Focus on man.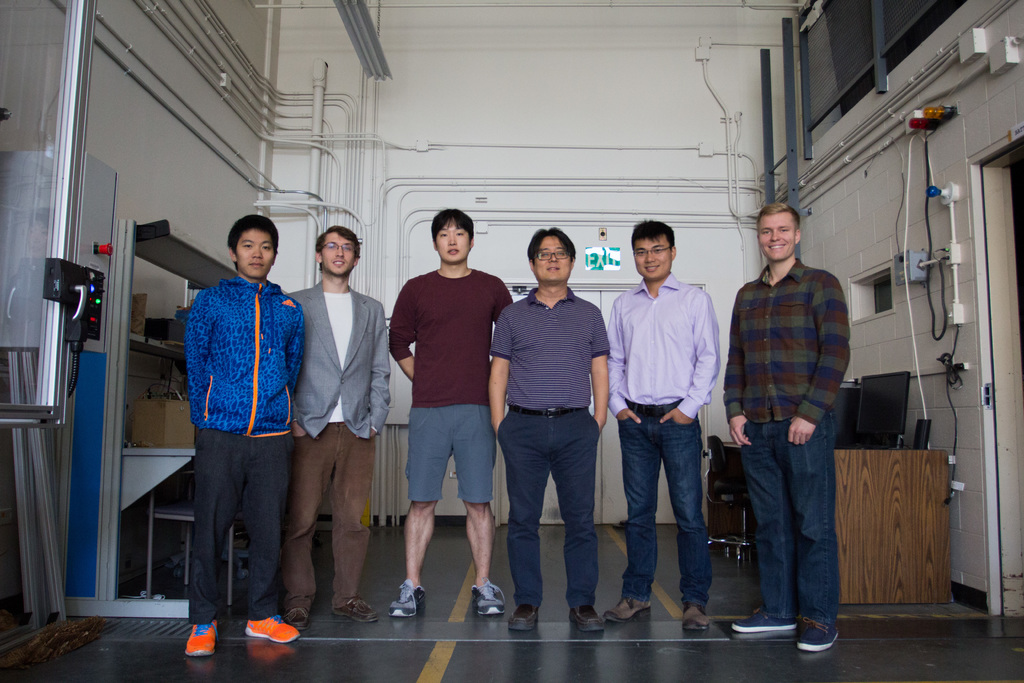
Focused at x1=388 y1=209 x2=524 y2=619.
